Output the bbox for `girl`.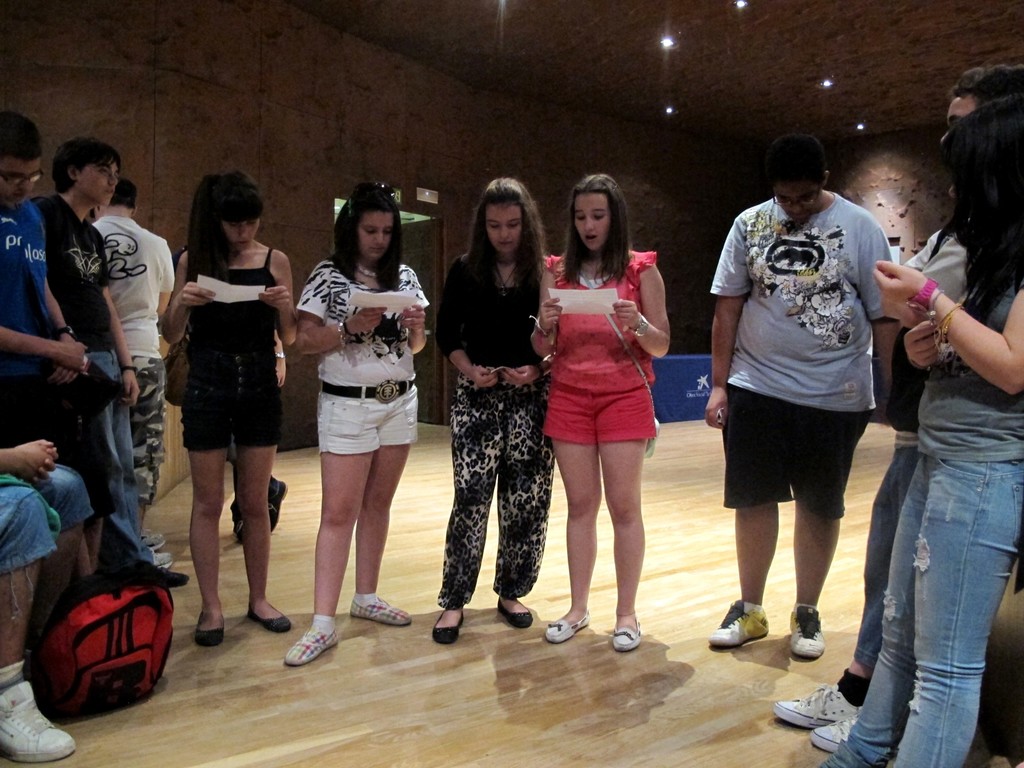
box(433, 177, 556, 643).
